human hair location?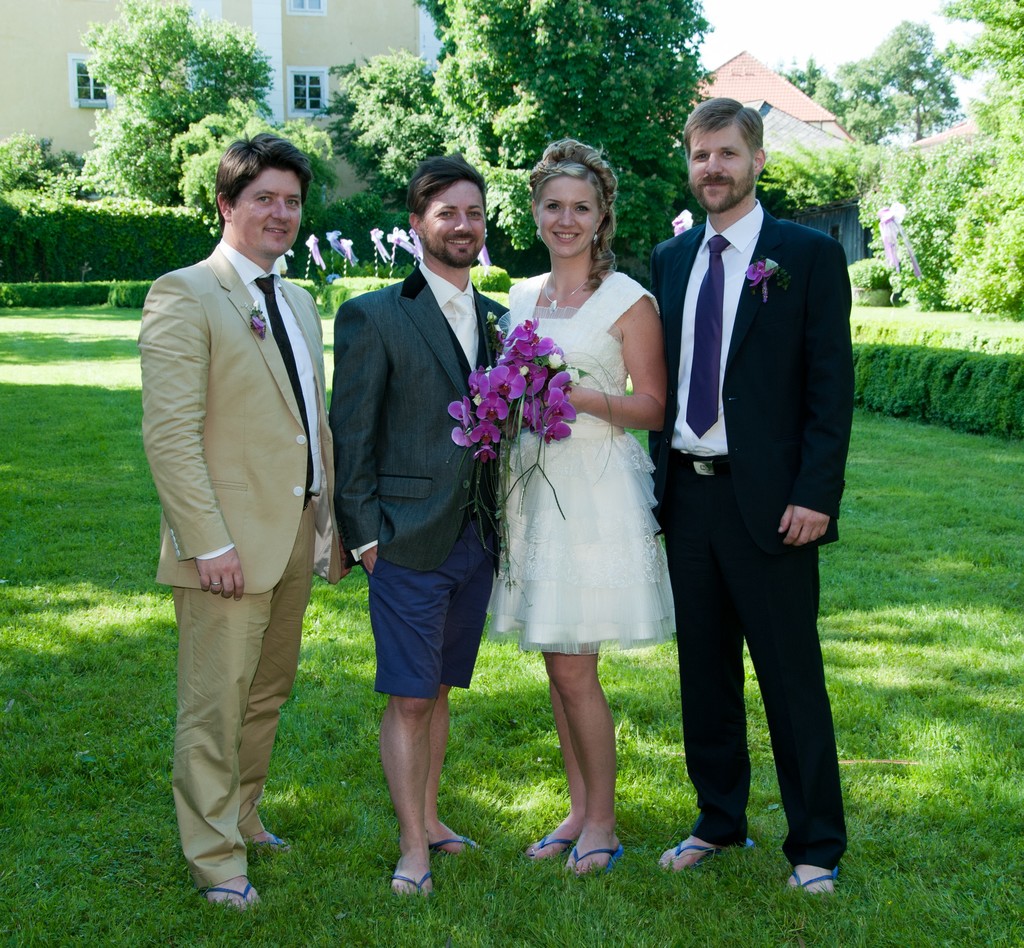
(x1=682, y1=93, x2=766, y2=173)
